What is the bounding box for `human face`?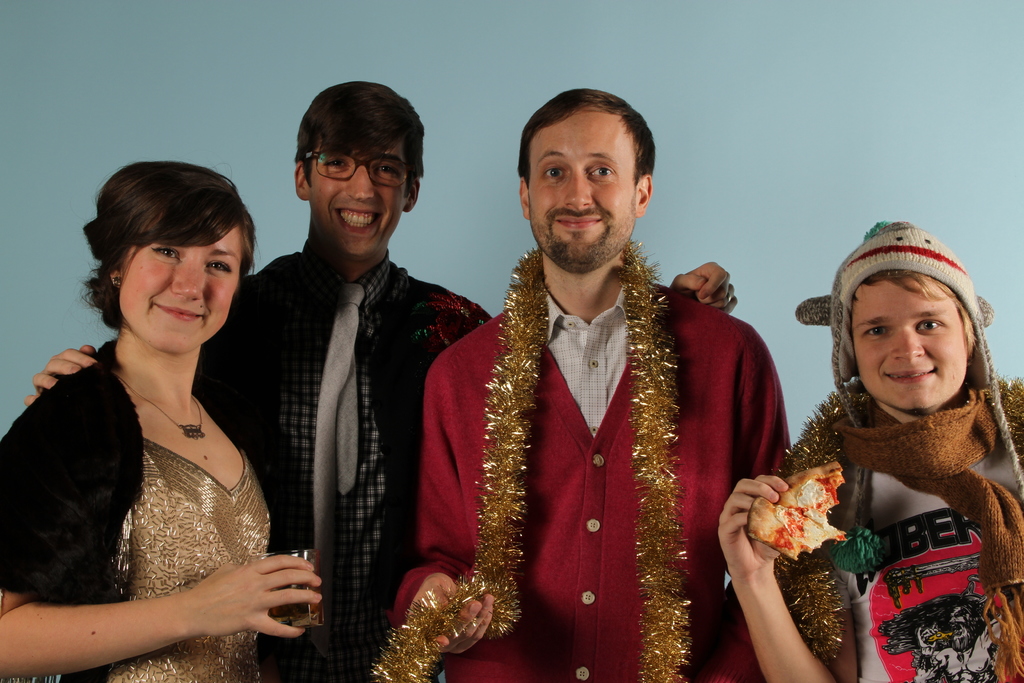
l=304, t=135, r=409, b=252.
